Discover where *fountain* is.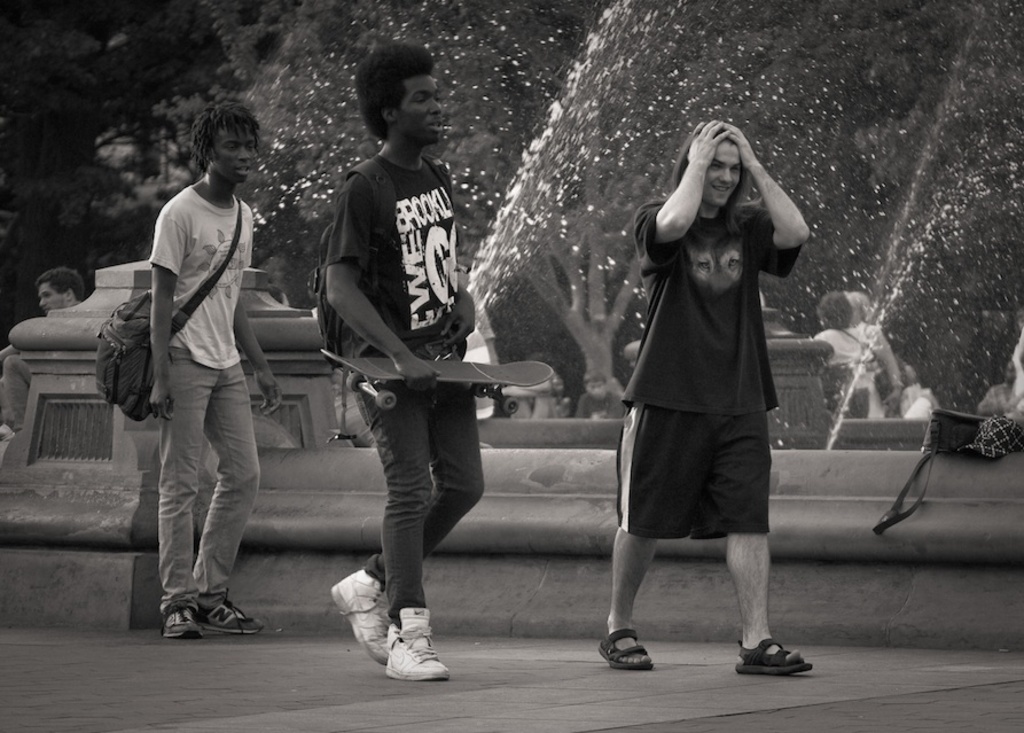
Discovered at [0,0,1023,624].
